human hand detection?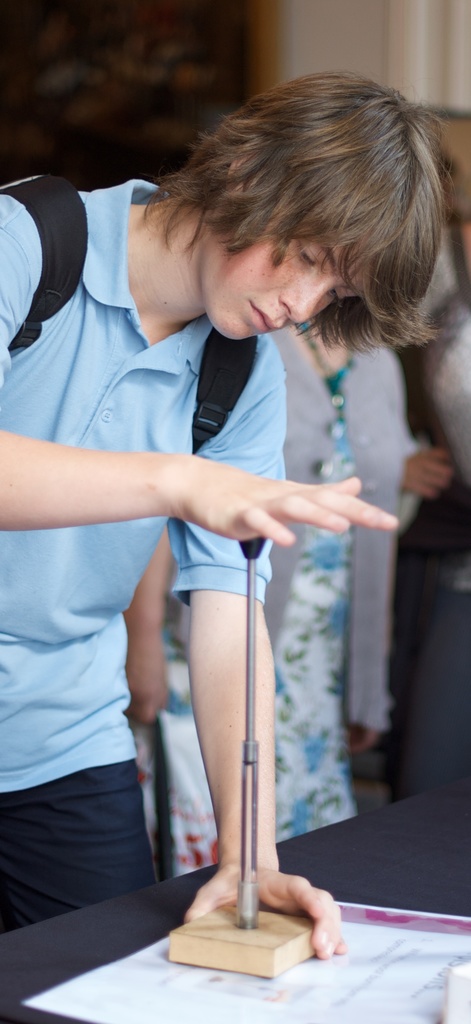
rect(129, 643, 172, 730)
